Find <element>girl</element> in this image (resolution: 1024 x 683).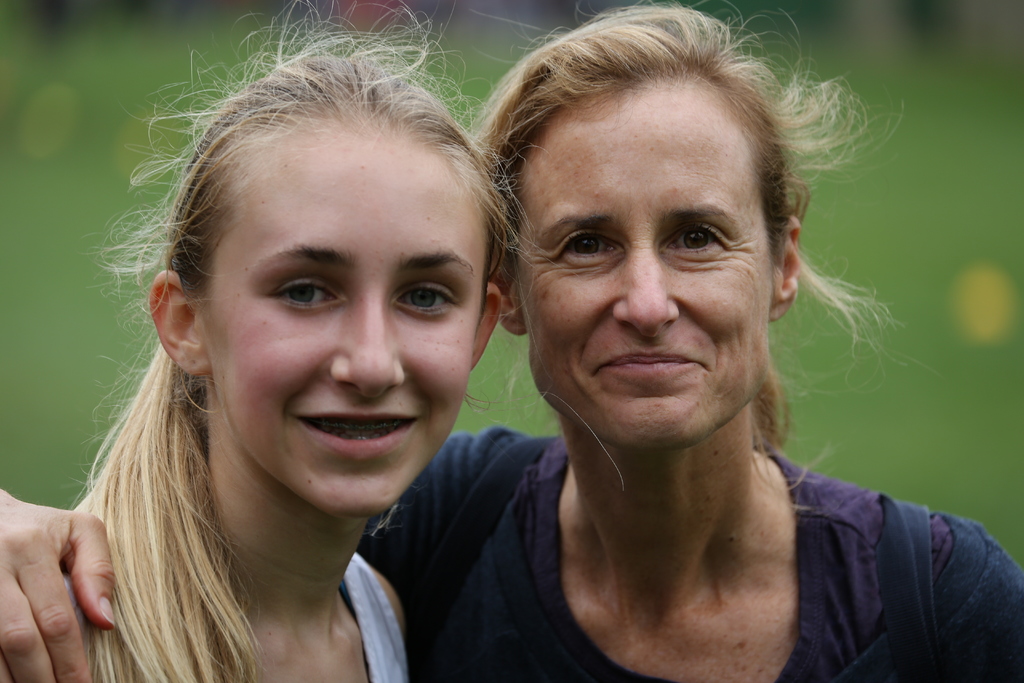
l=64, t=1, r=623, b=682.
